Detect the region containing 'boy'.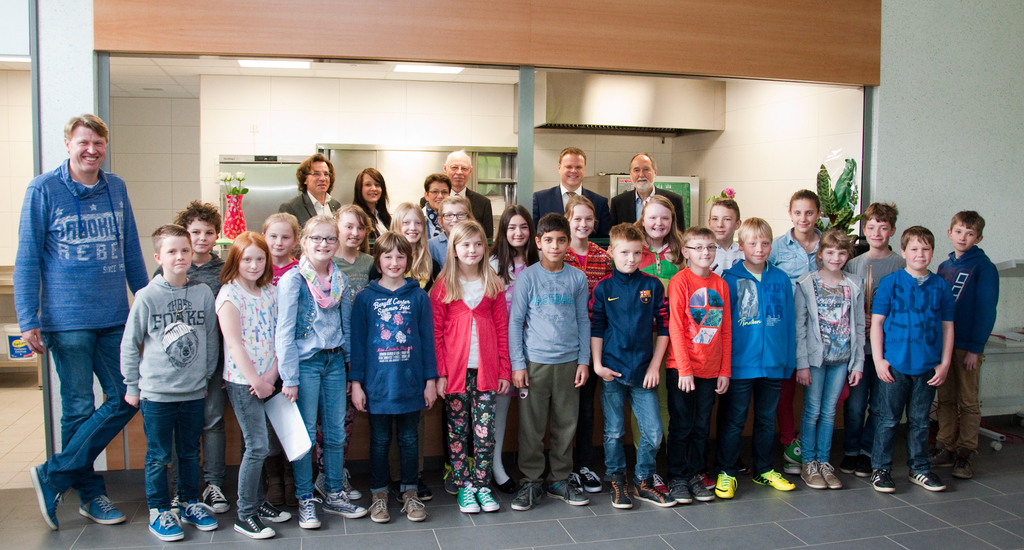
763 187 837 283.
